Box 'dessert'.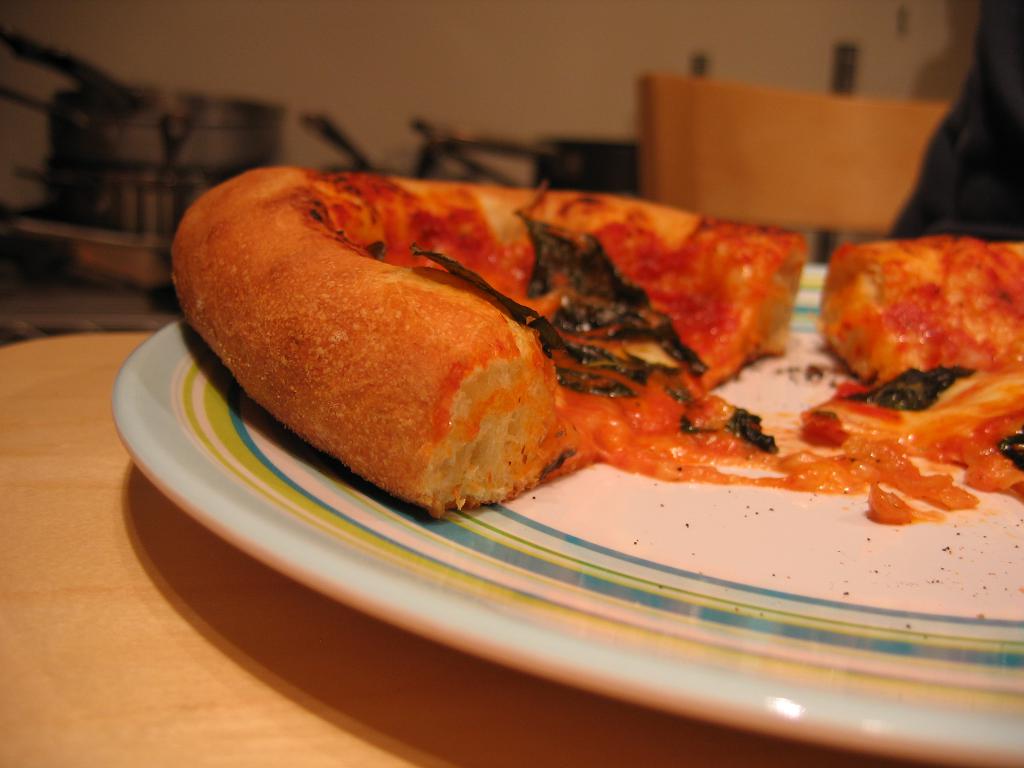
(193, 157, 910, 573).
